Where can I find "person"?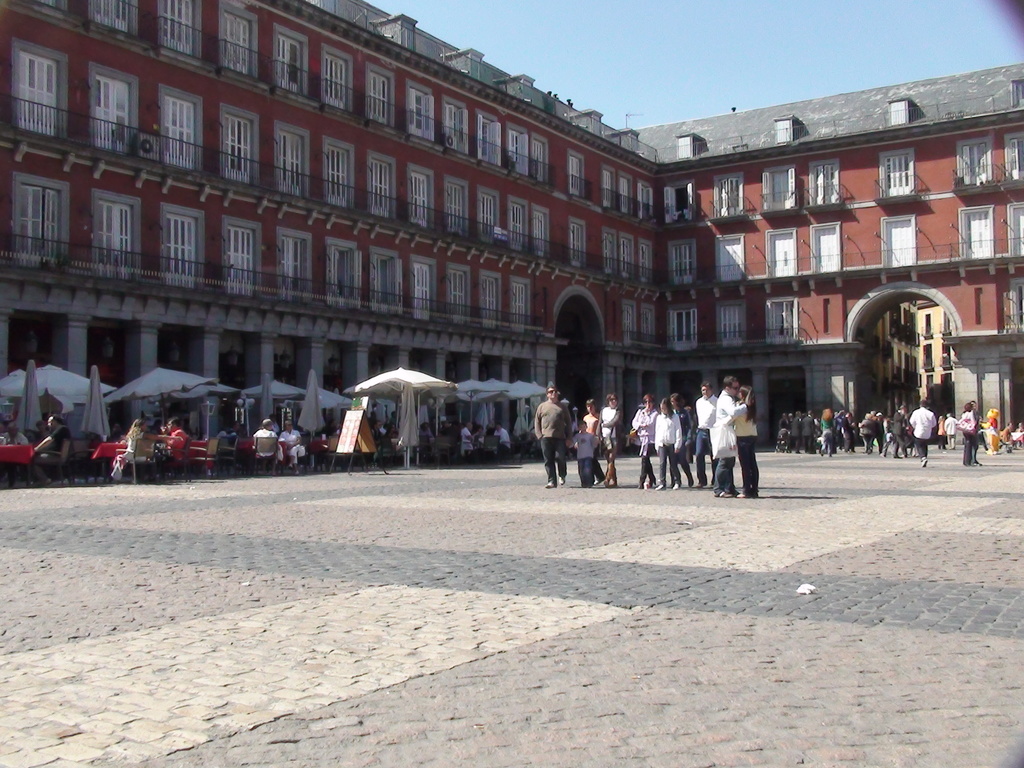
You can find it at pyautogui.locateOnScreen(371, 419, 385, 447).
